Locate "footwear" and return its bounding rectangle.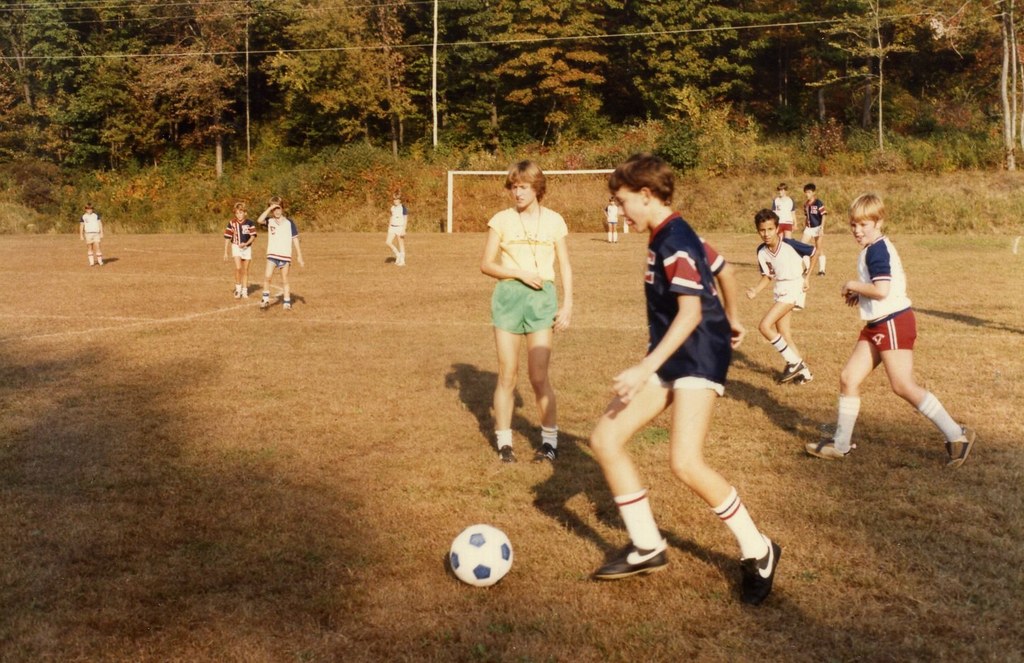
[259,293,271,309].
